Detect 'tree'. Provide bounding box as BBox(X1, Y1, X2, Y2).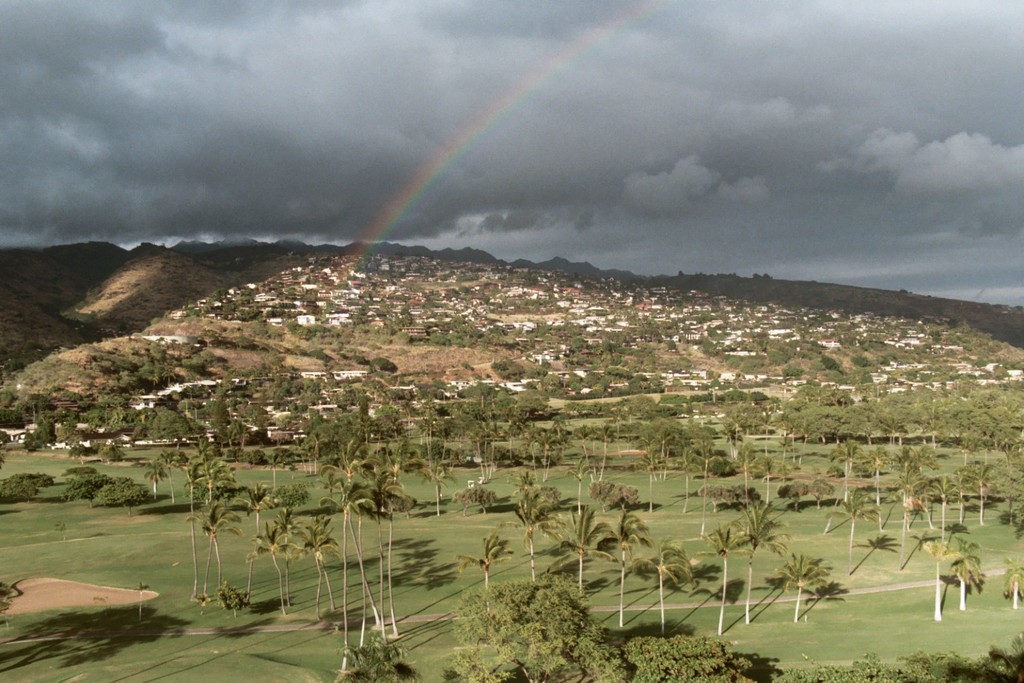
BBox(68, 443, 89, 459).
